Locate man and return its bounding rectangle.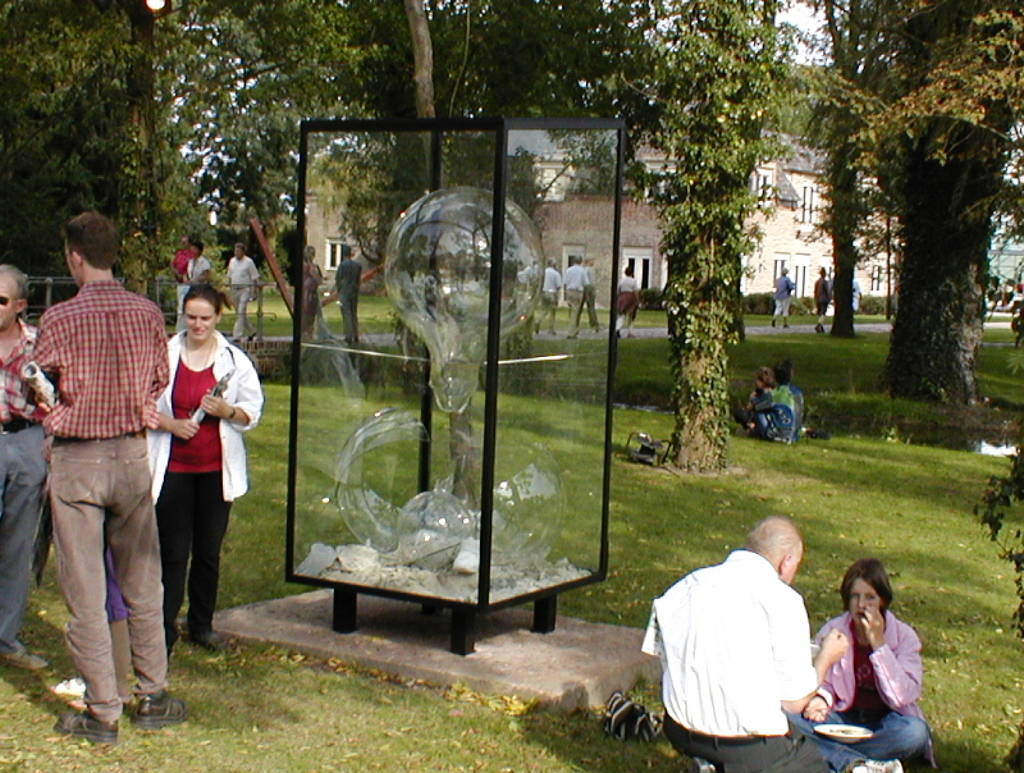
x1=563, y1=254, x2=590, y2=339.
